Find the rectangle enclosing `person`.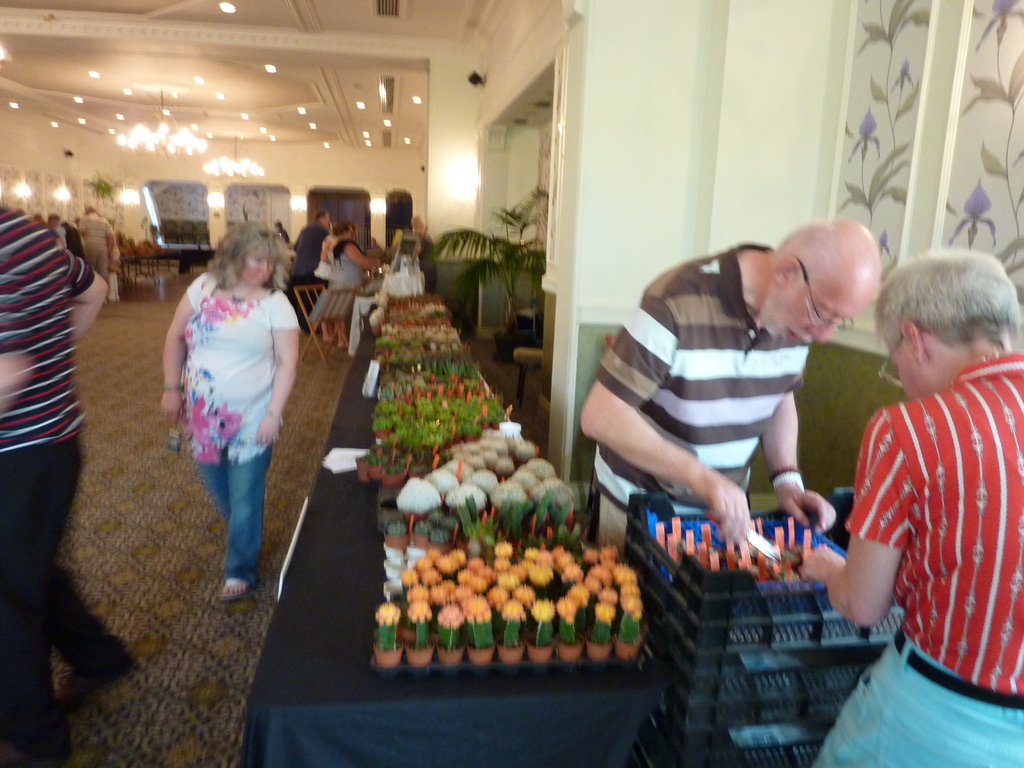
rect(318, 226, 329, 278).
